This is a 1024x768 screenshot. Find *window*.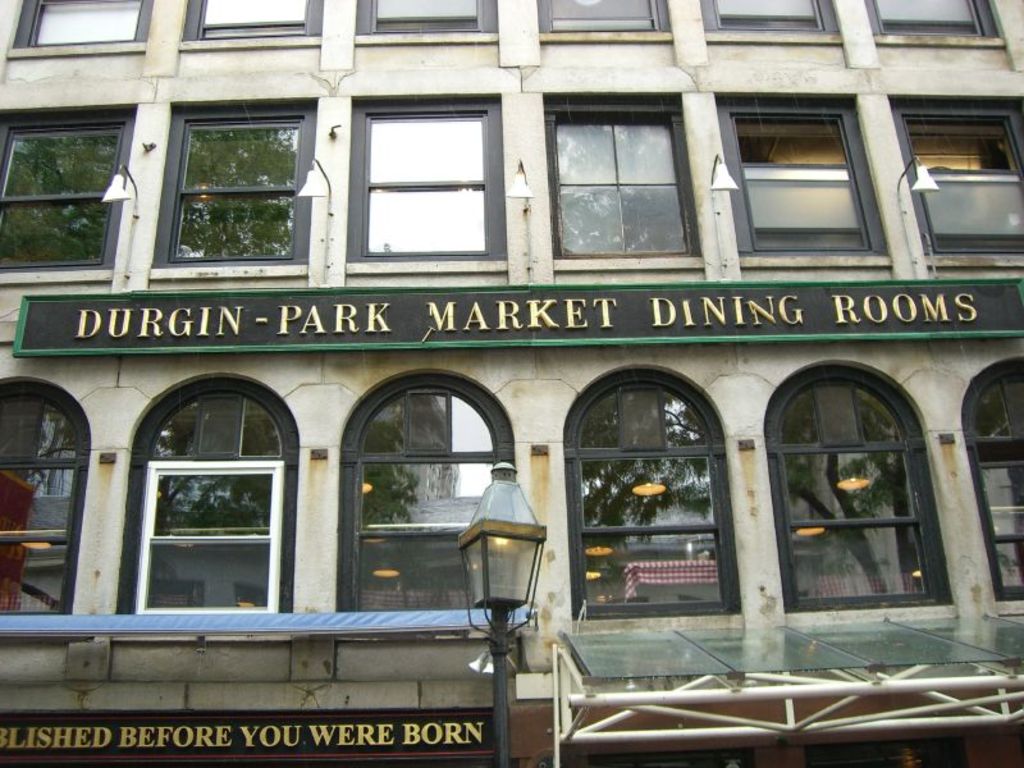
Bounding box: <bbox>0, 378, 88, 617</bbox>.
